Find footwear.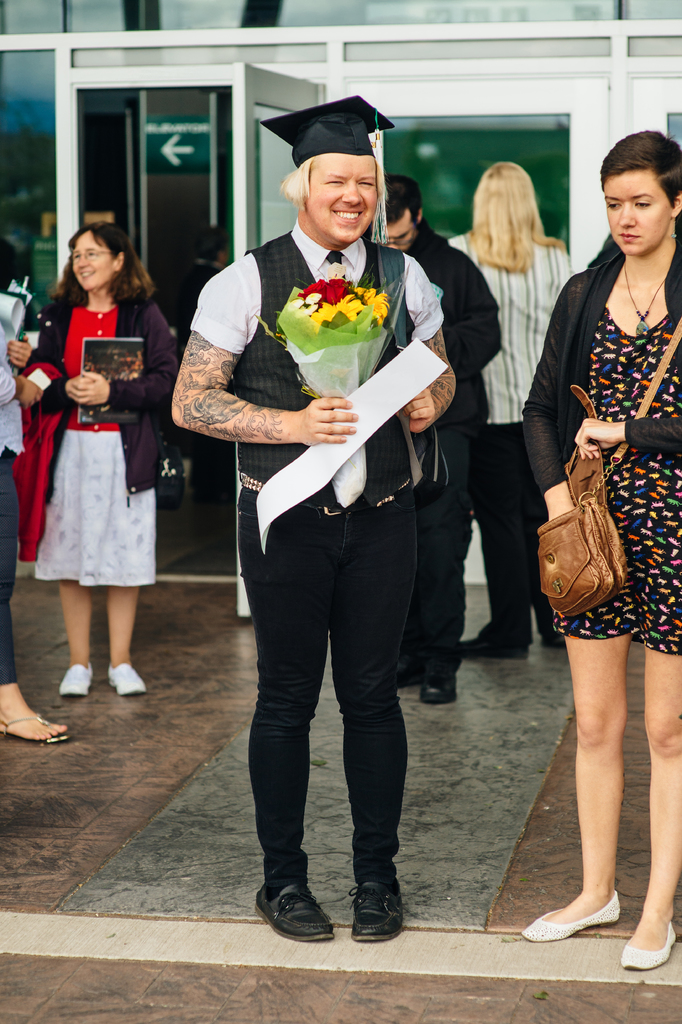
(251, 877, 337, 946).
